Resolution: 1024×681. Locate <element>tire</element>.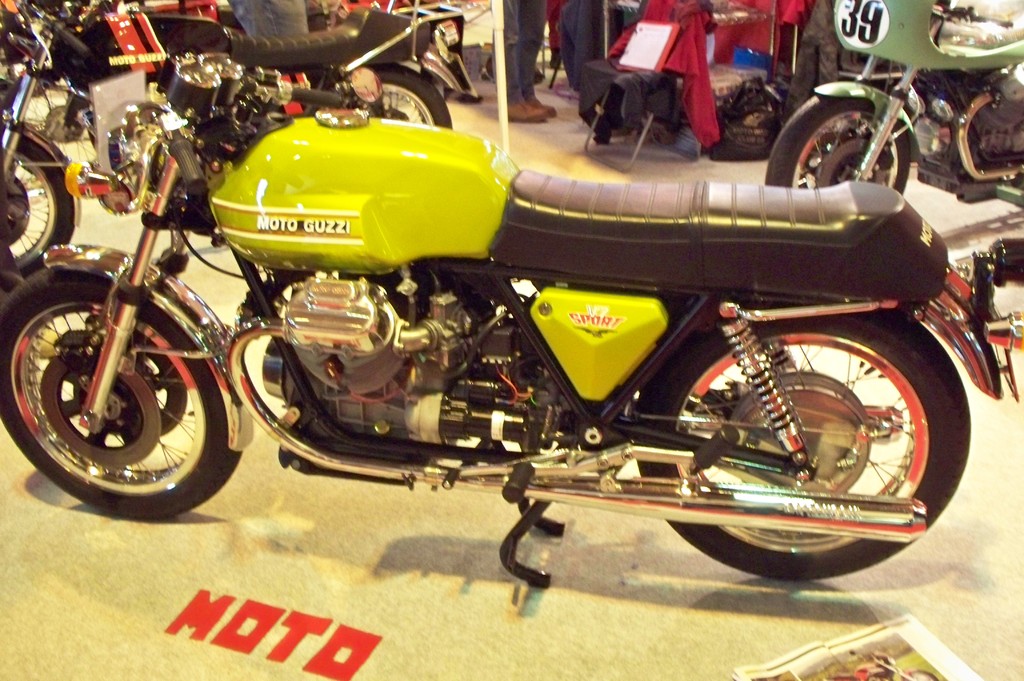
locate(0, 135, 73, 277).
